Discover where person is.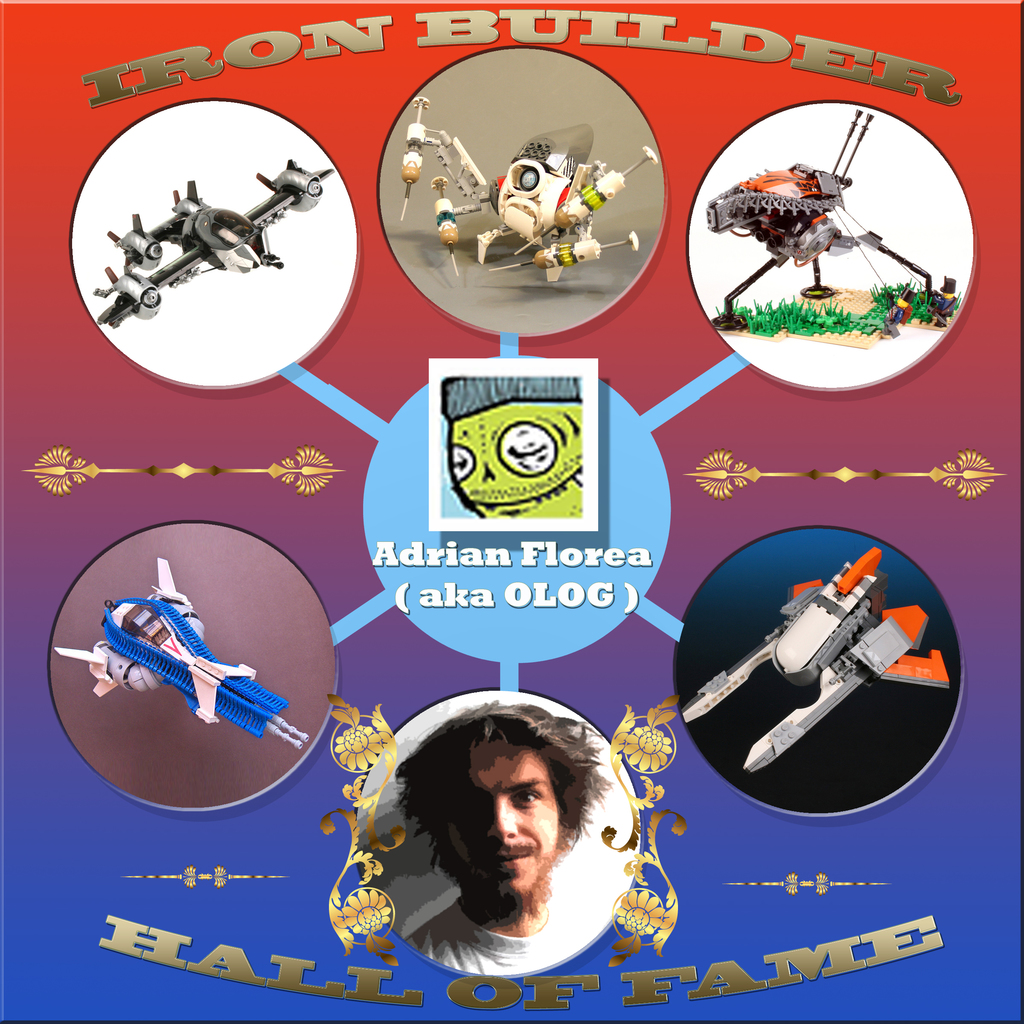
Discovered at 395 695 610 966.
